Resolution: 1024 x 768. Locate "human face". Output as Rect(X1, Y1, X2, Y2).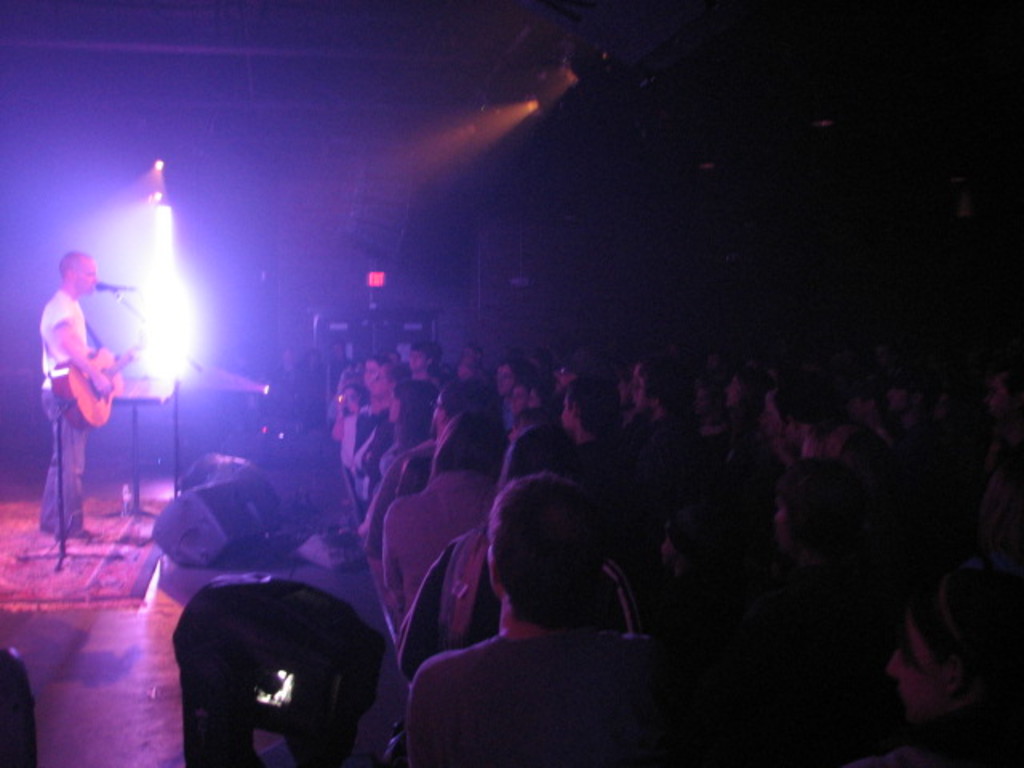
Rect(885, 632, 949, 728).
